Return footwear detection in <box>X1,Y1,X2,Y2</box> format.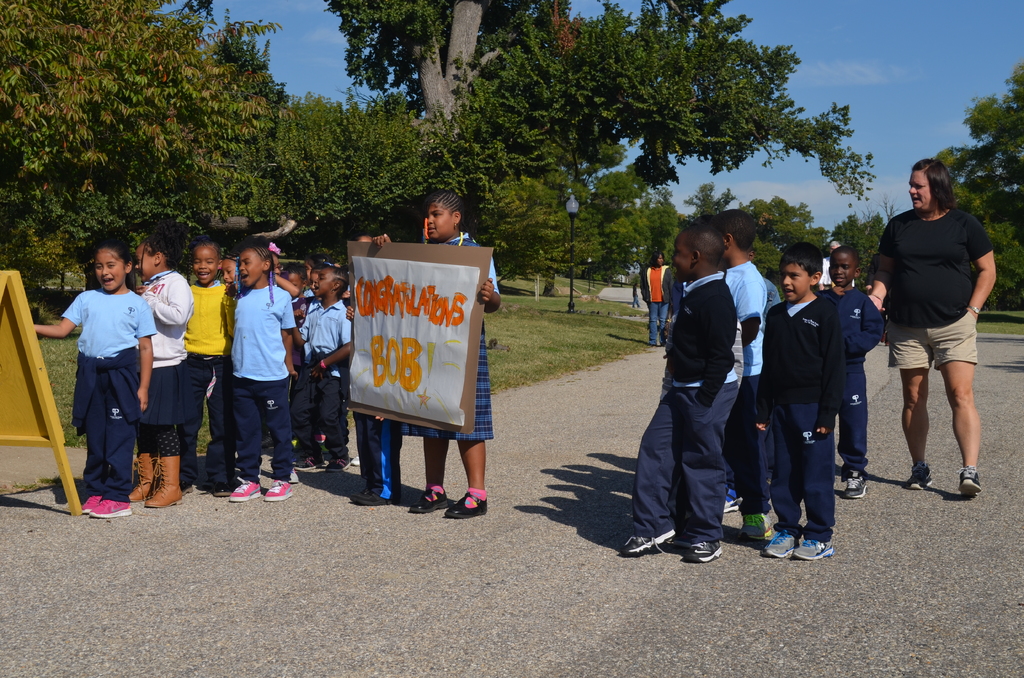
<box>262,481,292,502</box>.
